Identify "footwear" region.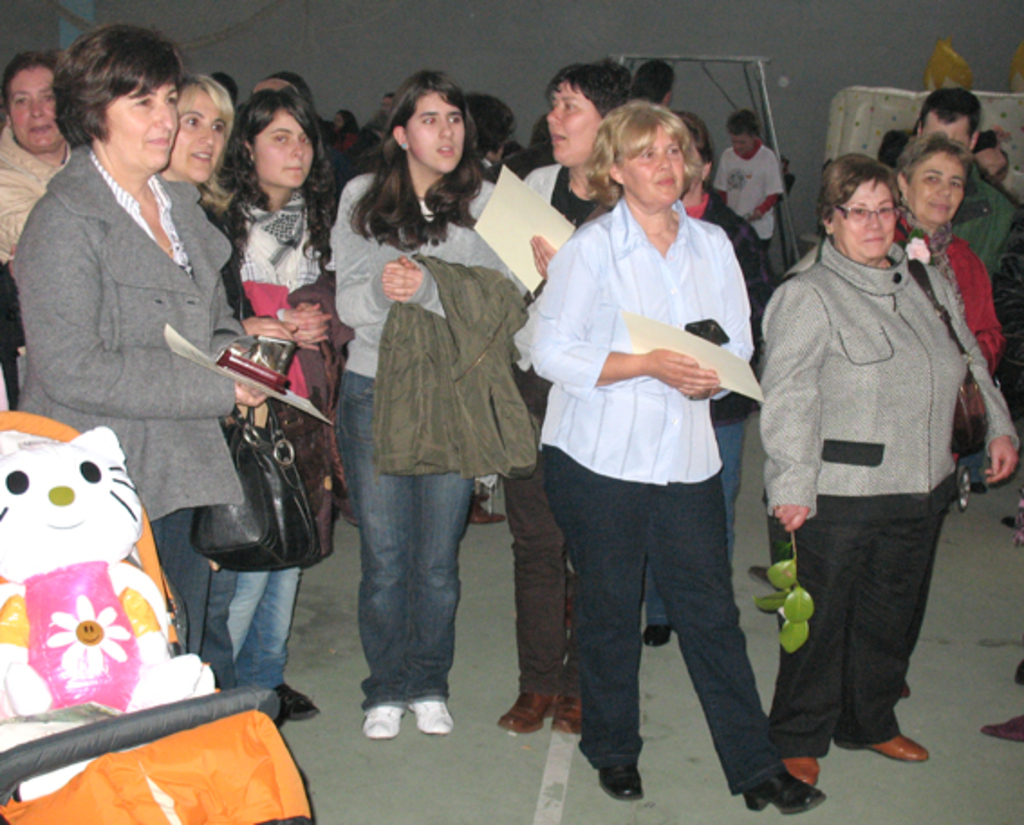
Region: region(737, 762, 825, 812).
